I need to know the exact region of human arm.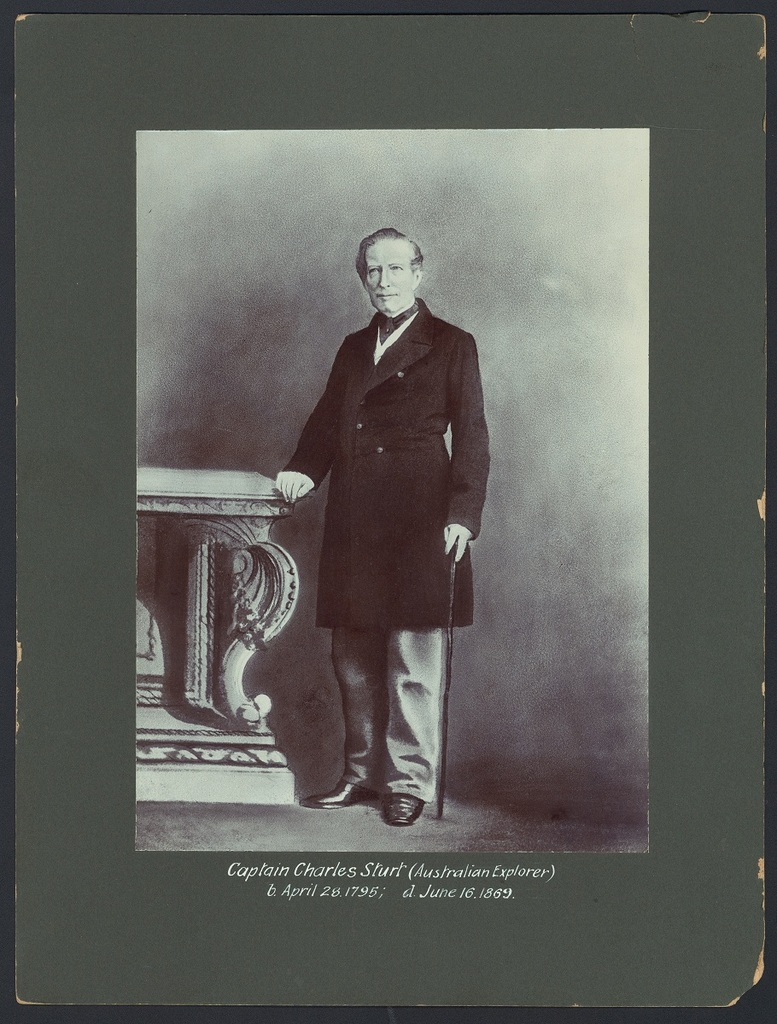
Region: bbox=[275, 381, 342, 534].
